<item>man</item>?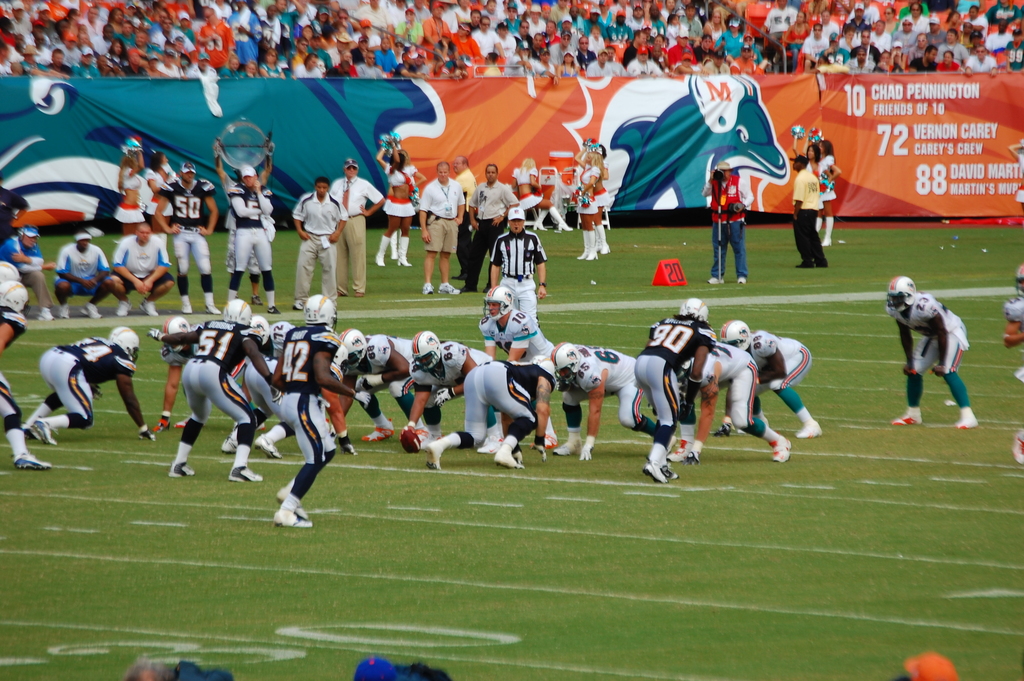
<bbox>292, 176, 346, 310</bbox>
